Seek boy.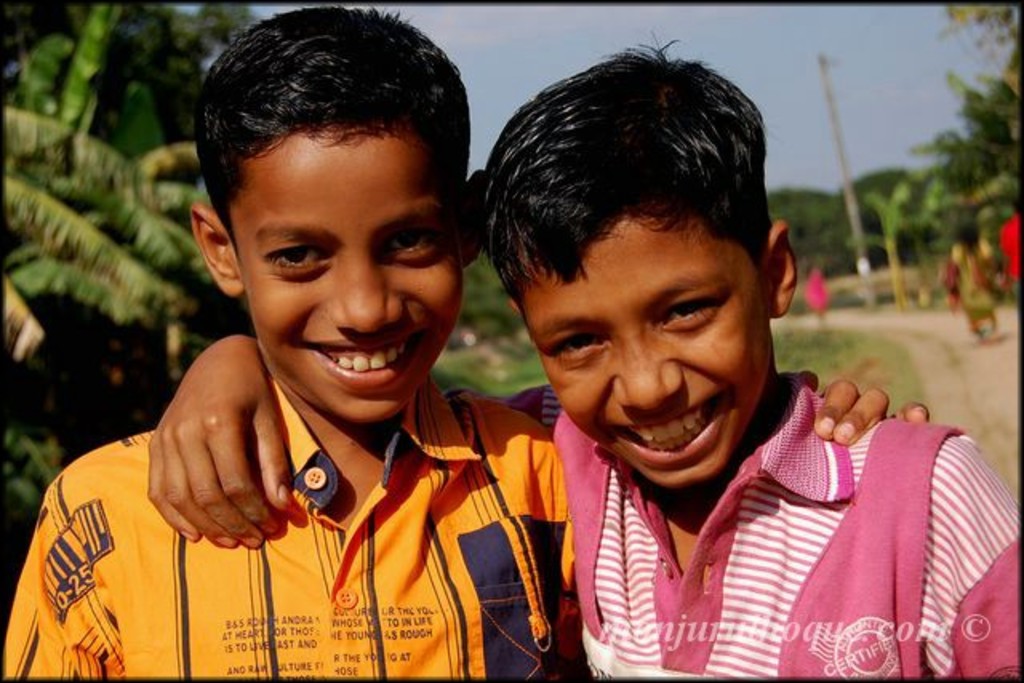
bbox(146, 37, 1022, 681).
